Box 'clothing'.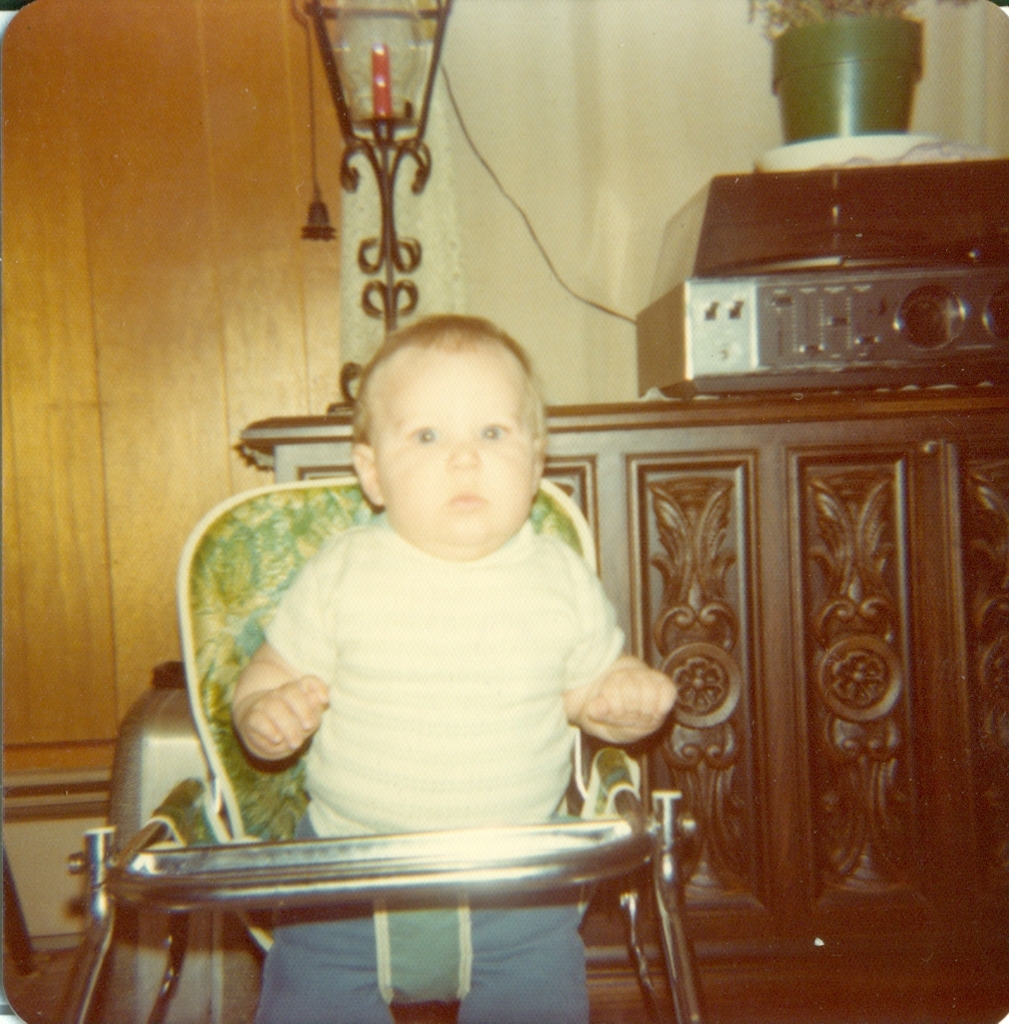
box=[251, 512, 620, 1022].
